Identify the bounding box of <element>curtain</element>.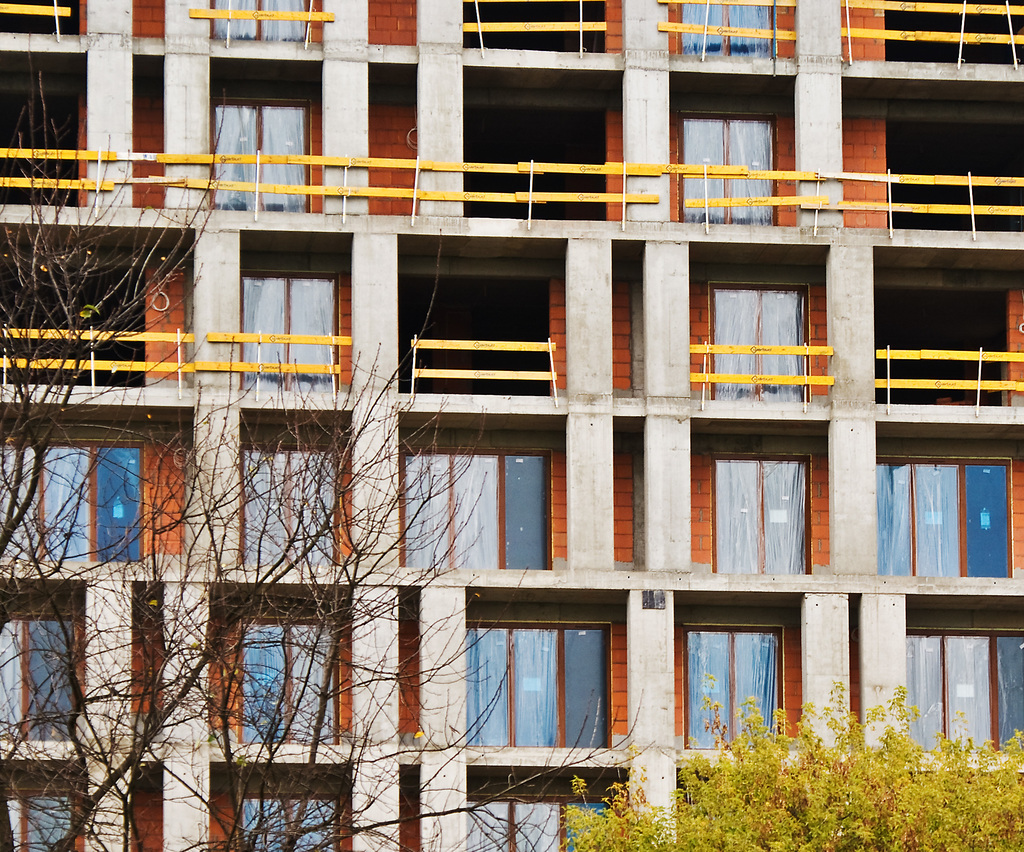
(241, 277, 282, 394).
